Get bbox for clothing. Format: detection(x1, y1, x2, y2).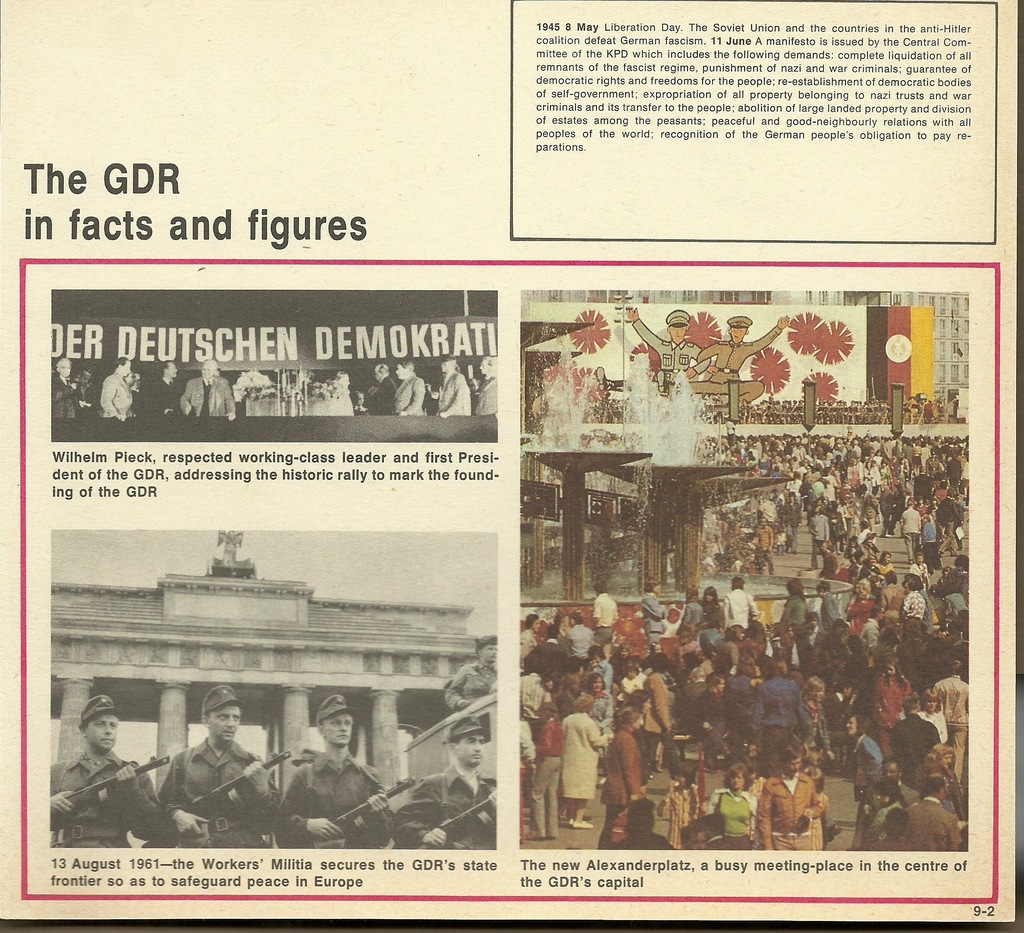
detection(51, 369, 77, 417).
